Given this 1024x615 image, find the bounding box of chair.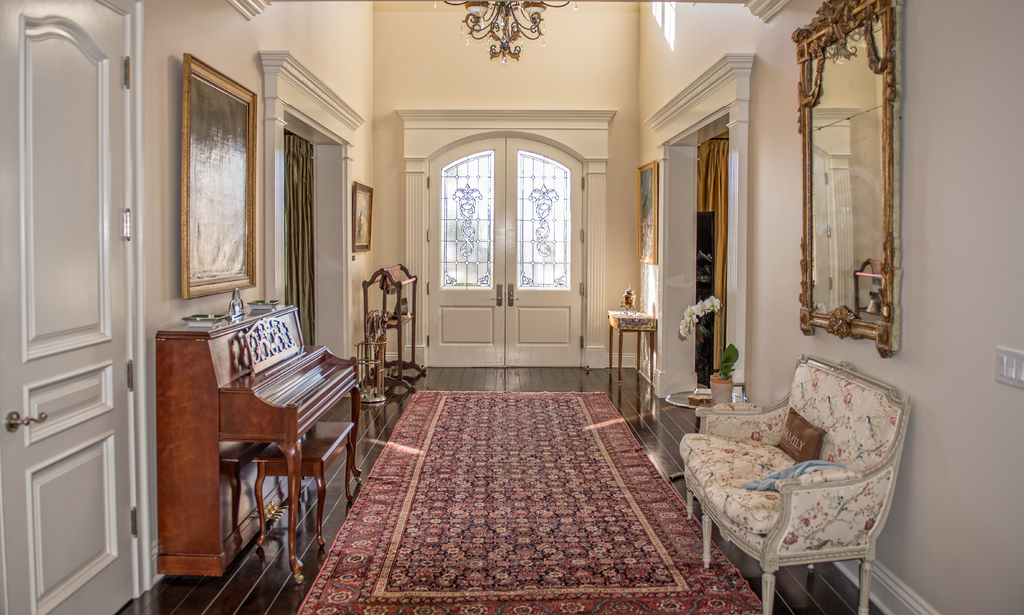
x1=666, y1=363, x2=924, y2=609.
